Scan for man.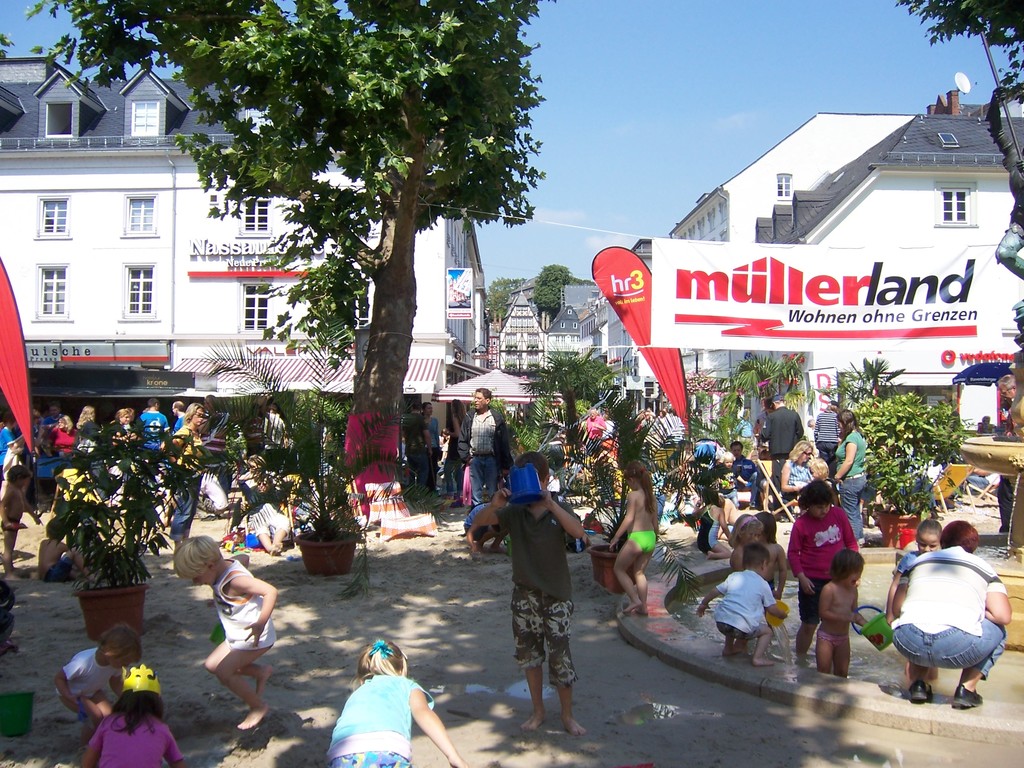
Scan result: Rect(168, 390, 205, 450).
